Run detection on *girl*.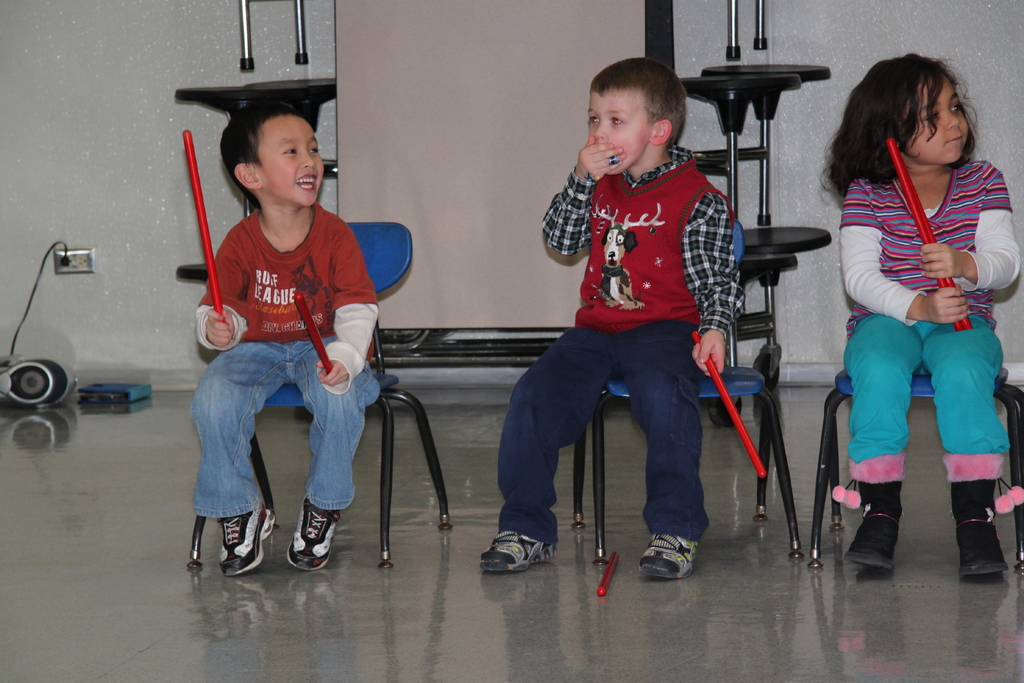
Result: left=830, top=10, right=1021, bottom=622.
